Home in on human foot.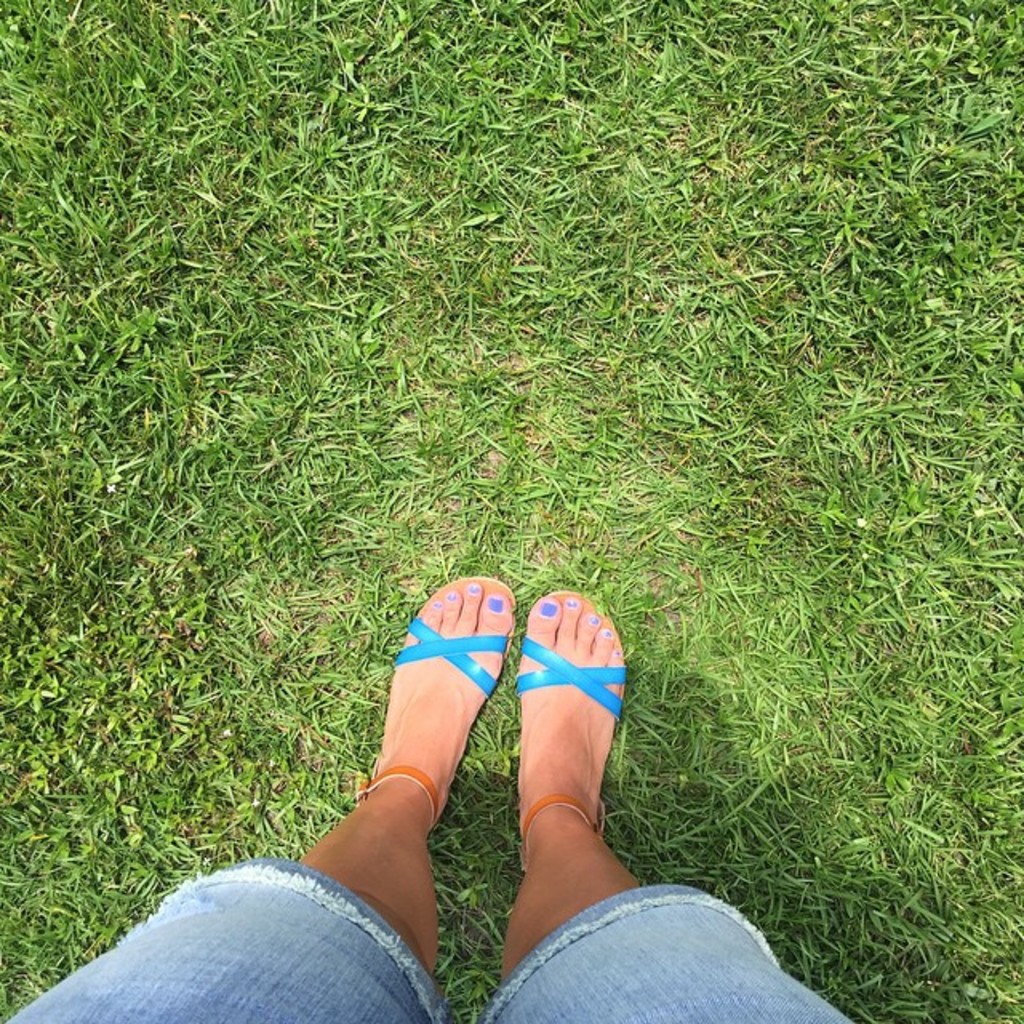
Homed in at [left=504, top=582, right=632, bottom=837].
